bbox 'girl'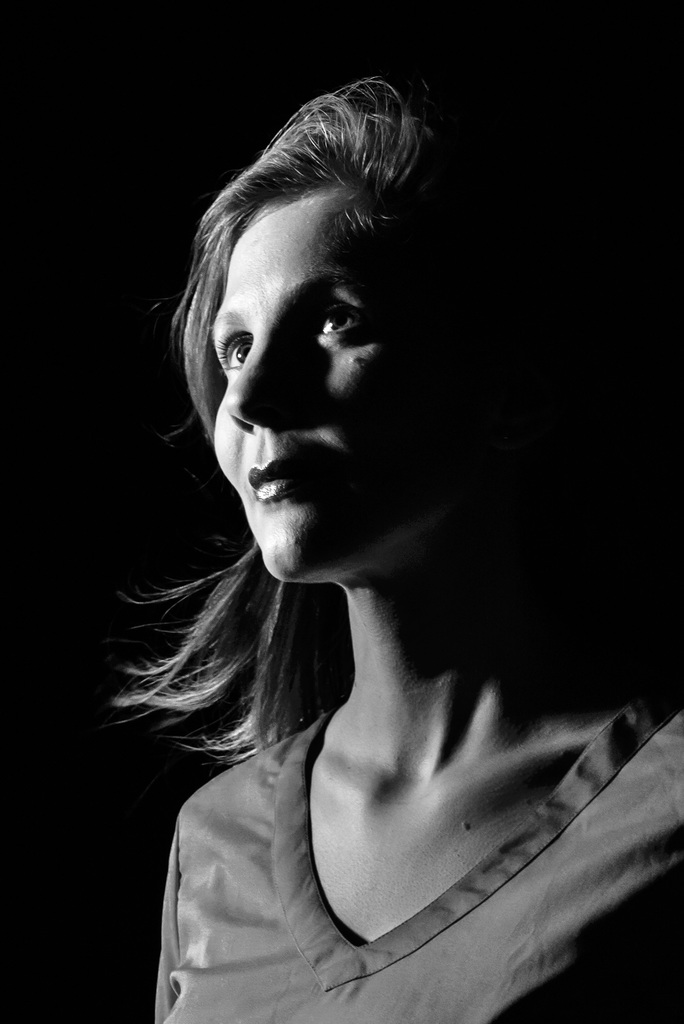
[x1=94, y1=67, x2=683, y2=1023]
